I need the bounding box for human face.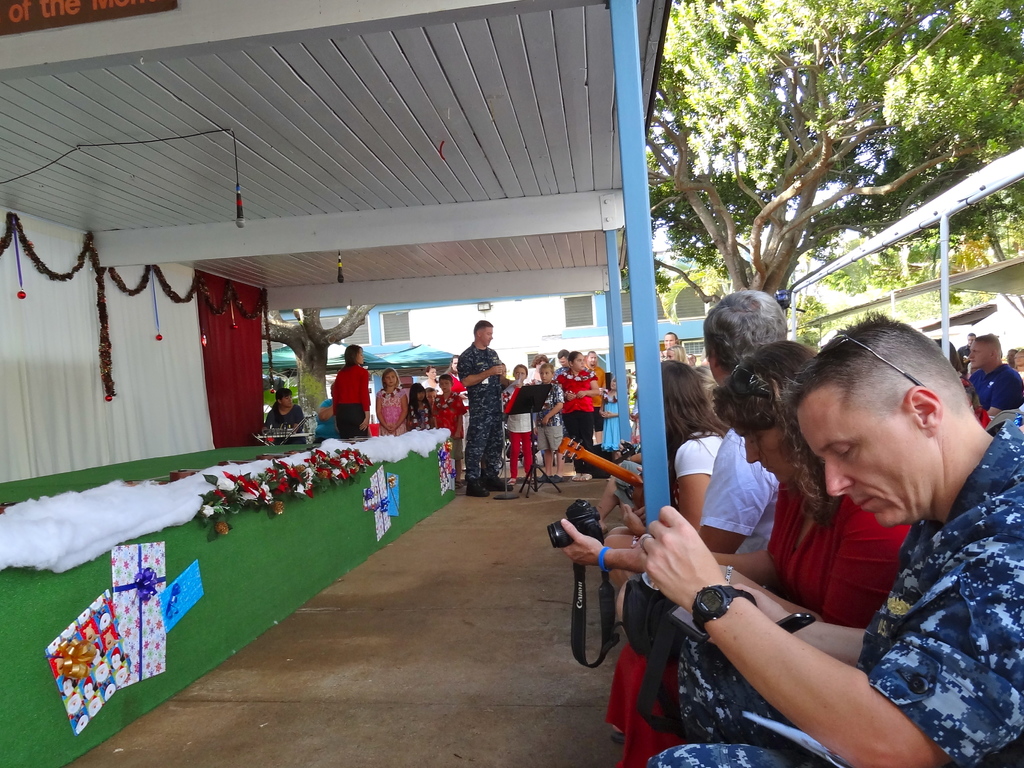
Here it is: region(966, 338, 984, 370).
